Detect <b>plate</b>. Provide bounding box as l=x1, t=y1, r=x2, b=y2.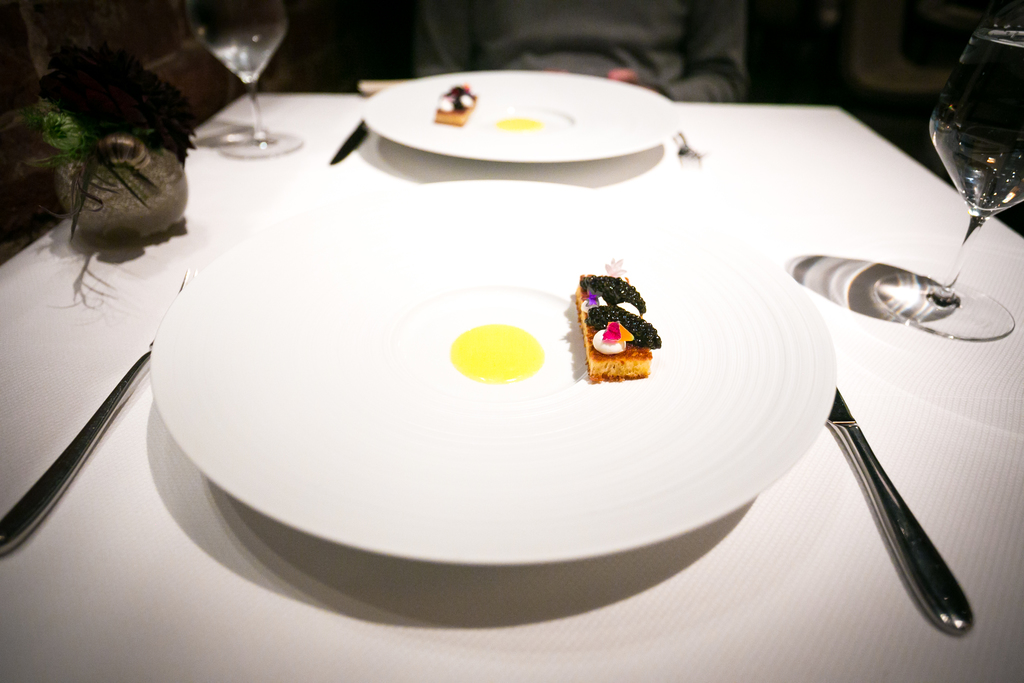
l=148, t=180, r=836, b=572.
